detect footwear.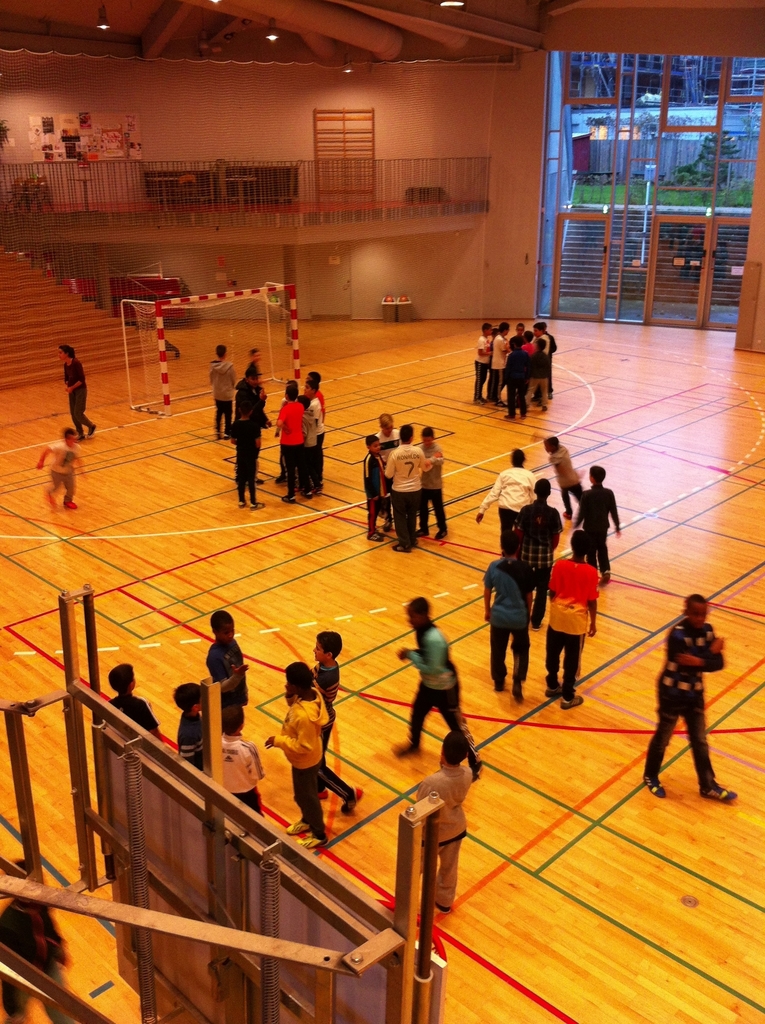
Detected at bbox(704, 781, 740, 796).
